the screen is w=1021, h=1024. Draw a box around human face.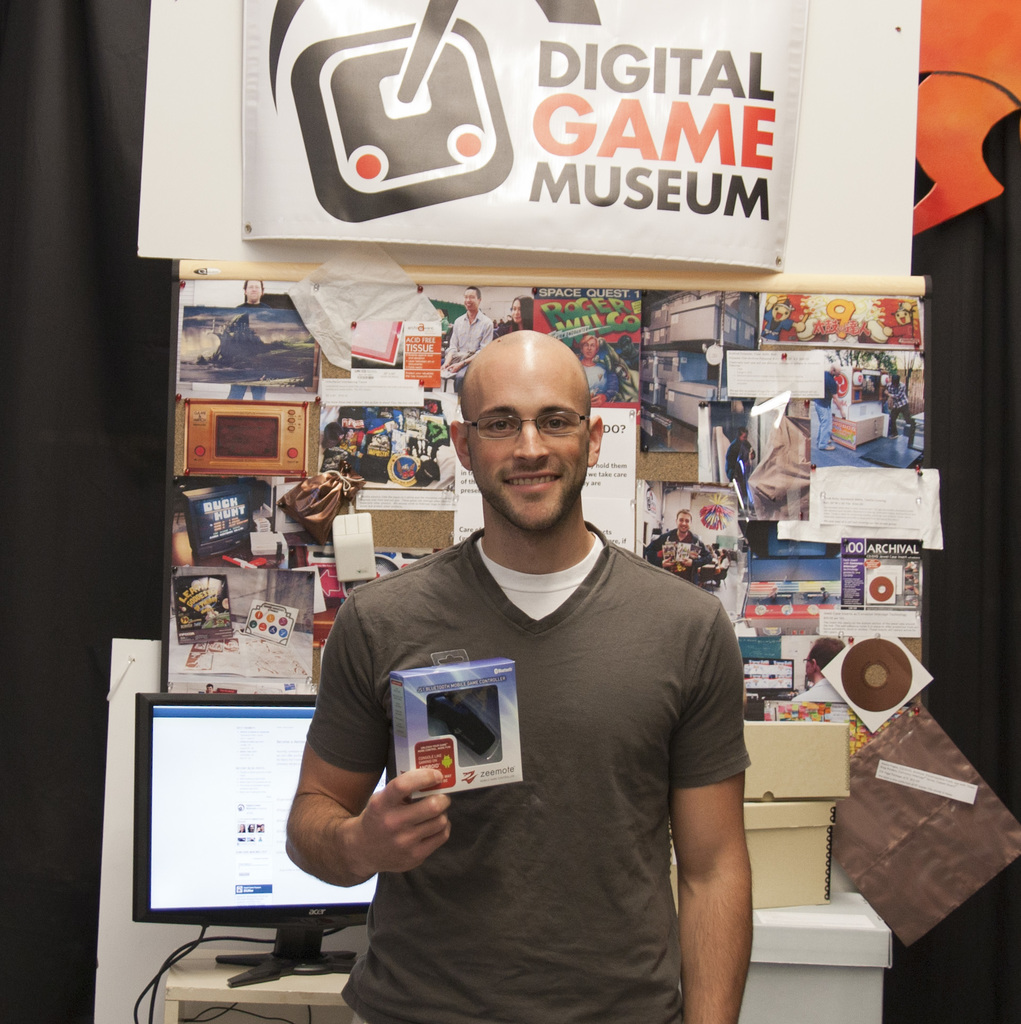
(515, 299, 519, 325).
